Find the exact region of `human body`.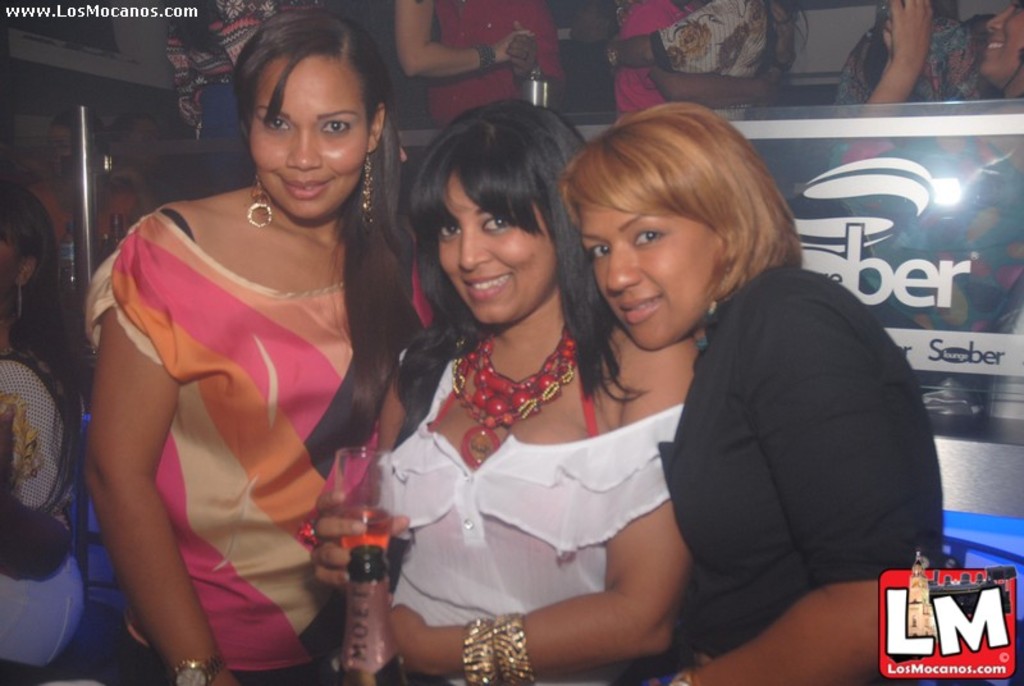
Exact region: {"left": 835, "top": 14, "right": 988, "bottom": 108}.
